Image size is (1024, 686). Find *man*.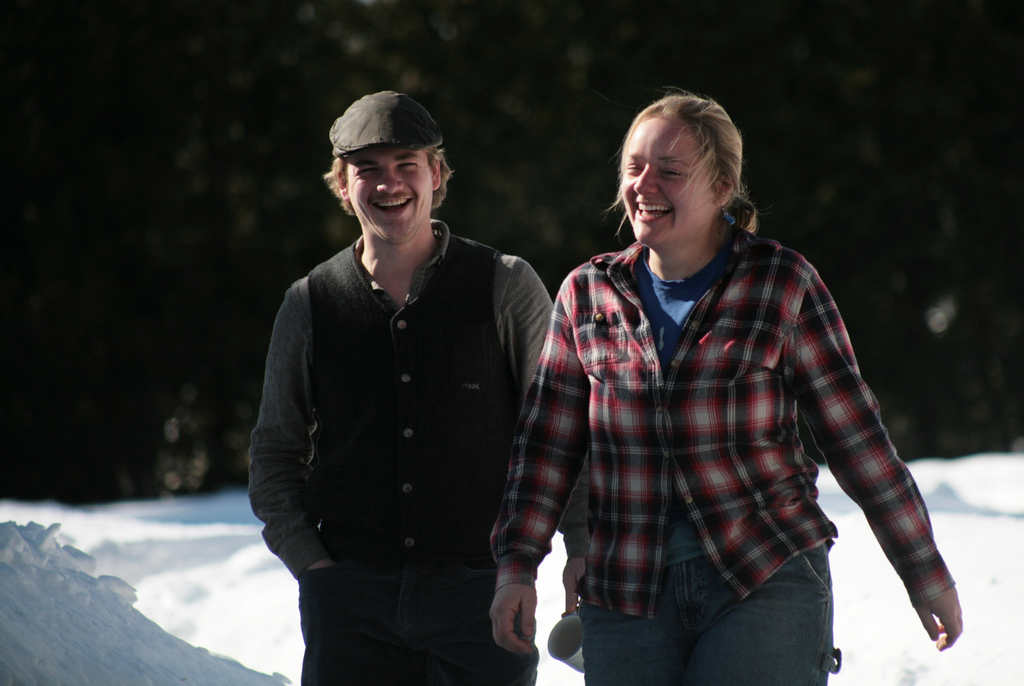
rect(245, 67, 554, 670).
